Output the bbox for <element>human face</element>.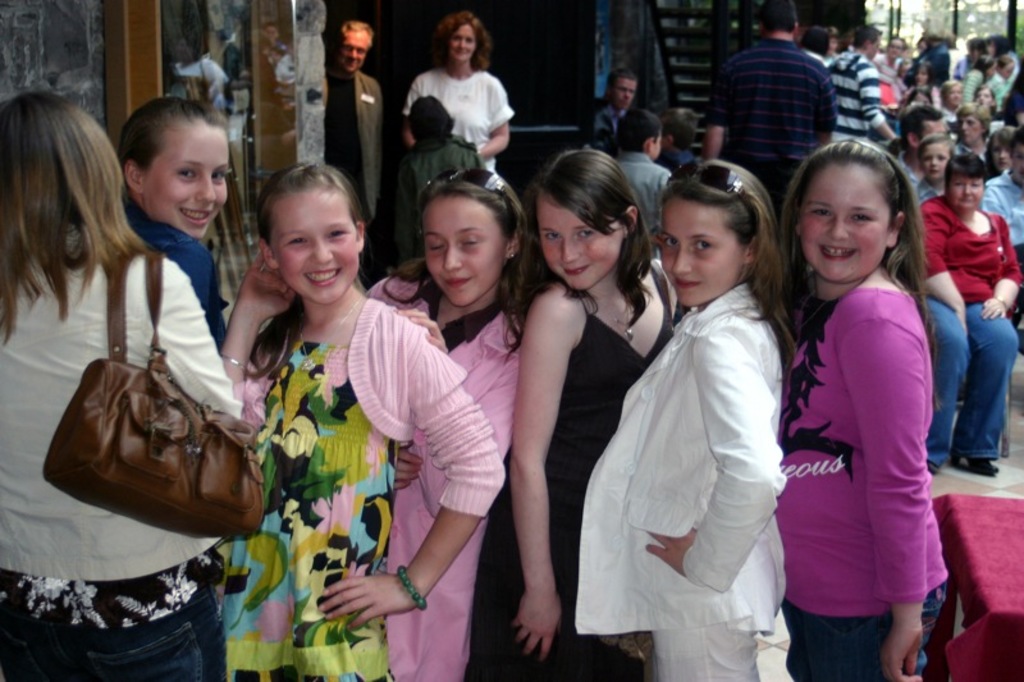
Rect(335, 27, 374, 74).
